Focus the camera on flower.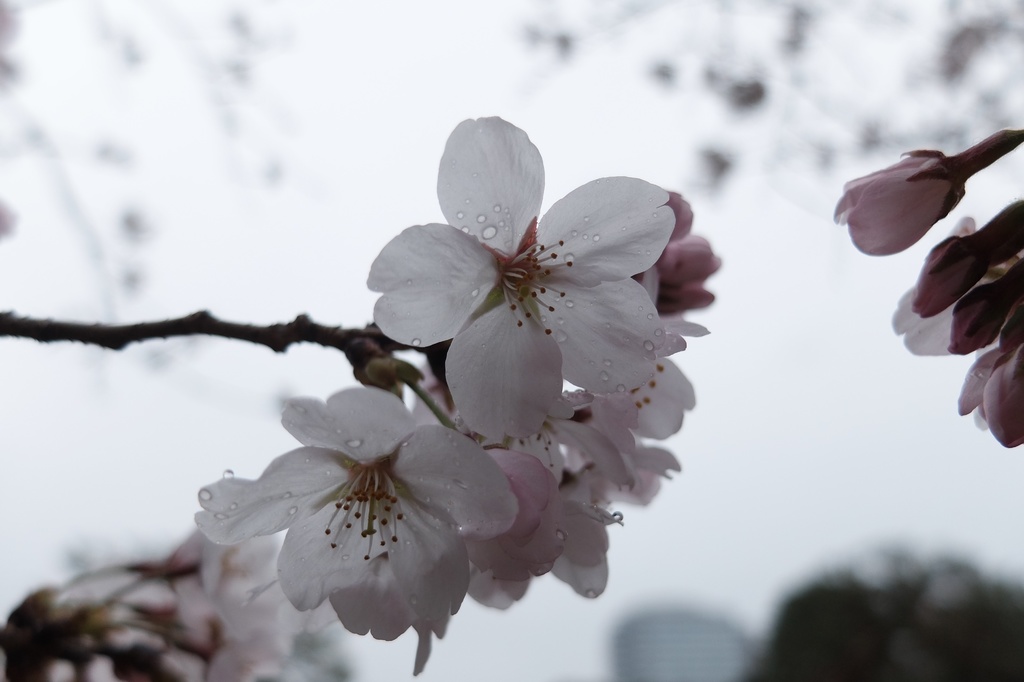
Focus region: {"x1": 164, "y1": 502, "x2": 325, "y2": 681}.
